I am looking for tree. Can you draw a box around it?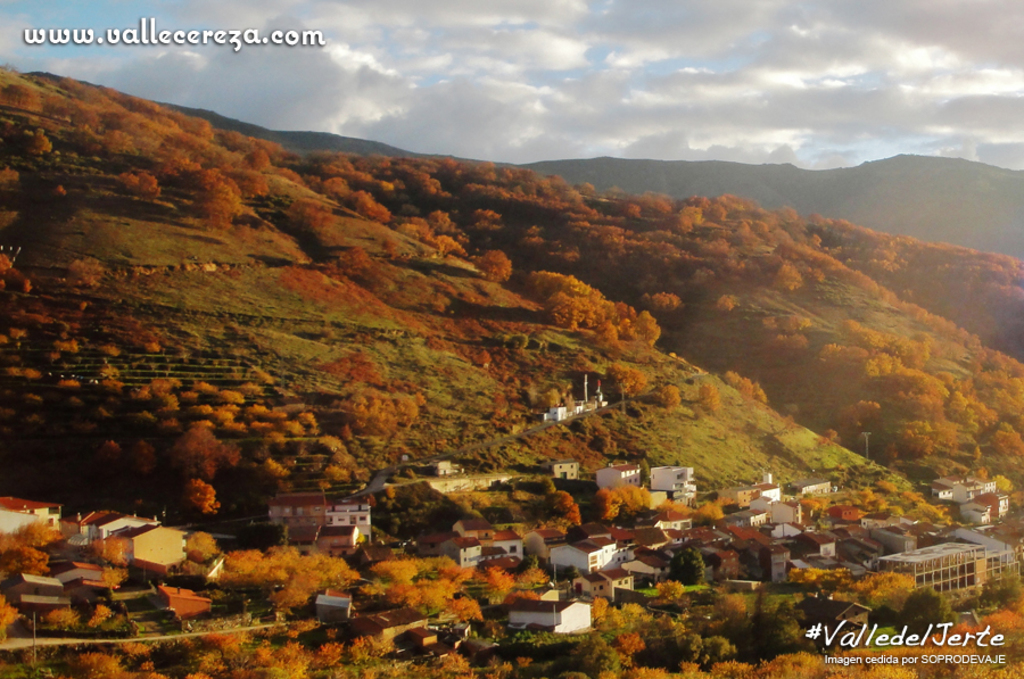
Sure, the bounding box is (left=114, top=168, right=162, bottom=205).
